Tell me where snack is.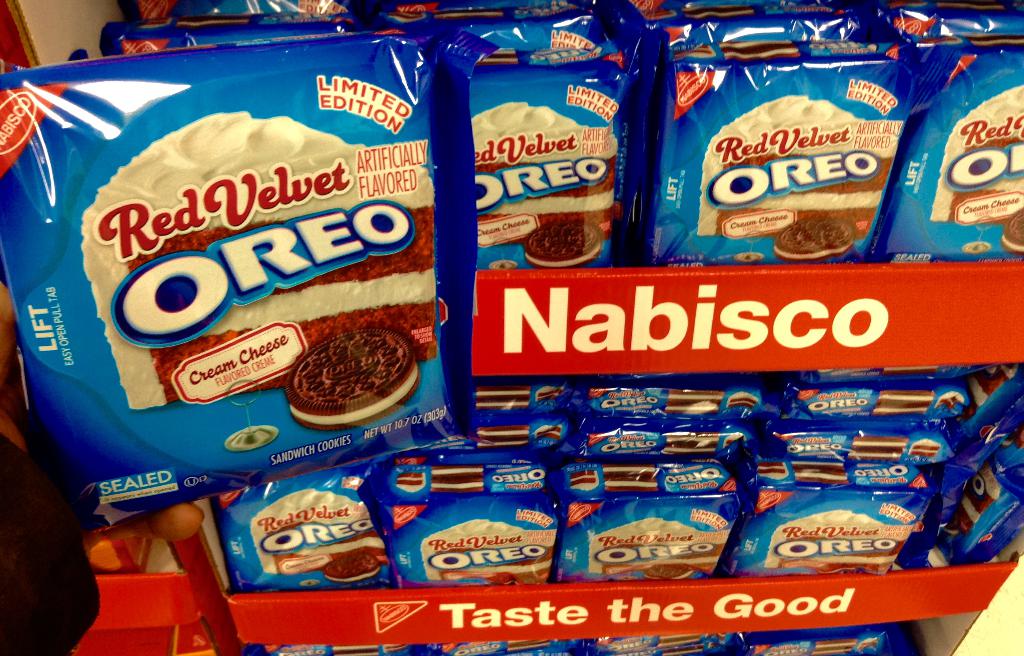
snack is at pyautogui.locateOnScreen(681, 6, 751, 17).
